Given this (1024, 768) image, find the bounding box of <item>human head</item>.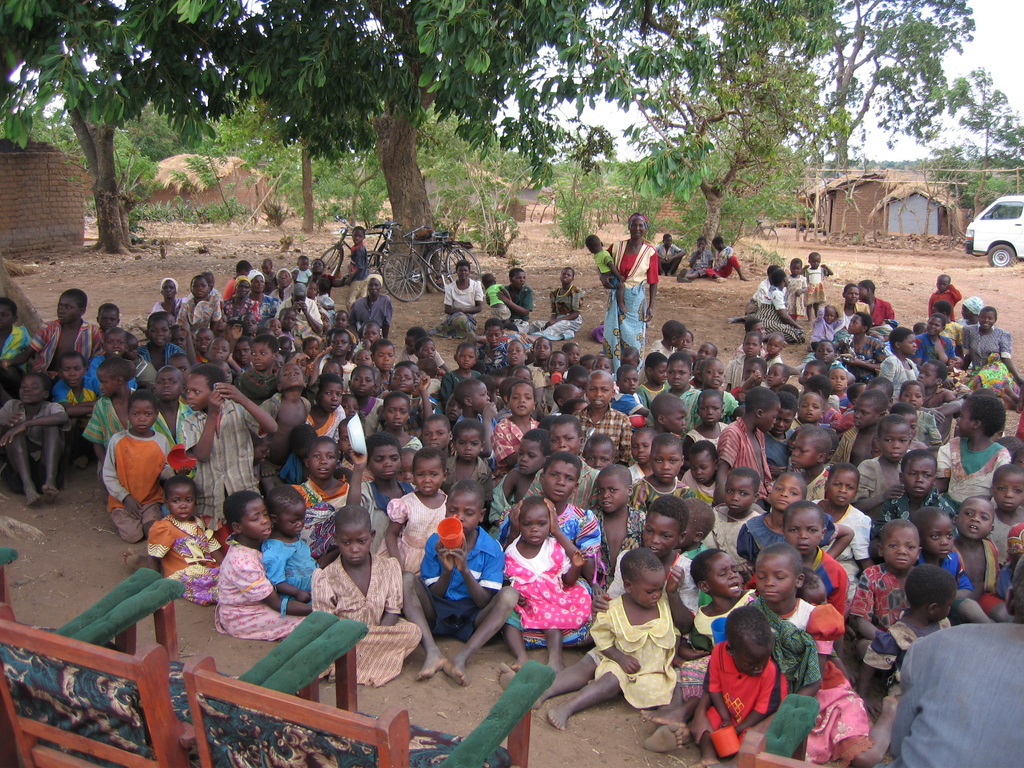
x1=442 y1=478 x2=486 y2=533.
